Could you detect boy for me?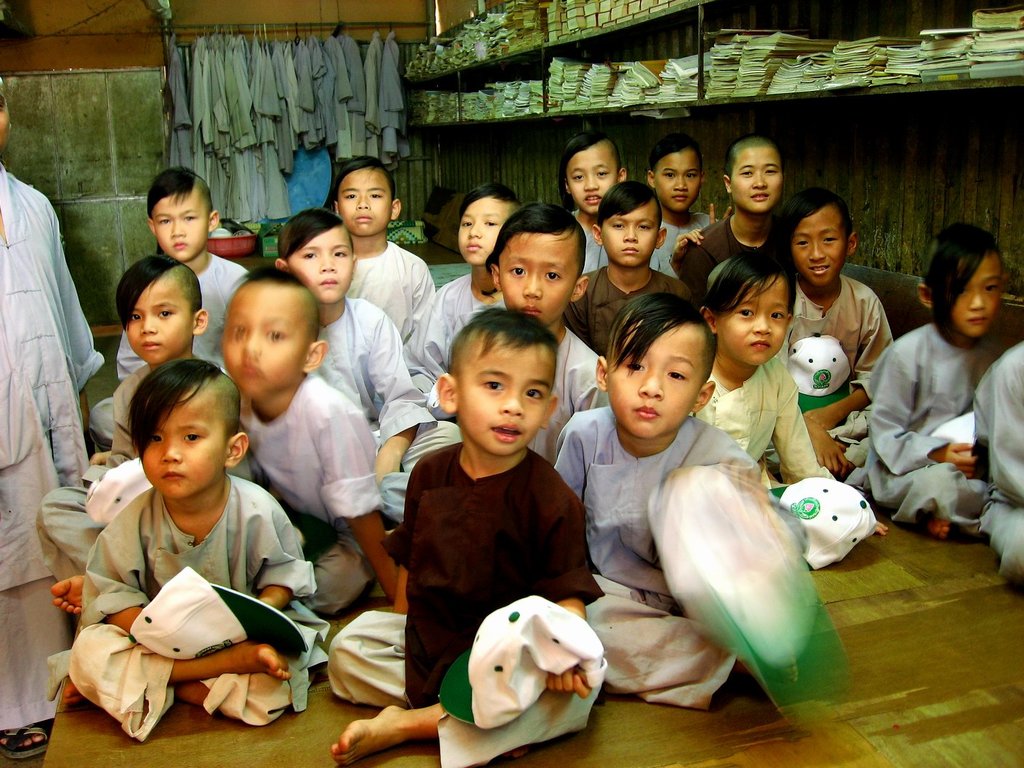
Detection result: 373 203 609 534.
